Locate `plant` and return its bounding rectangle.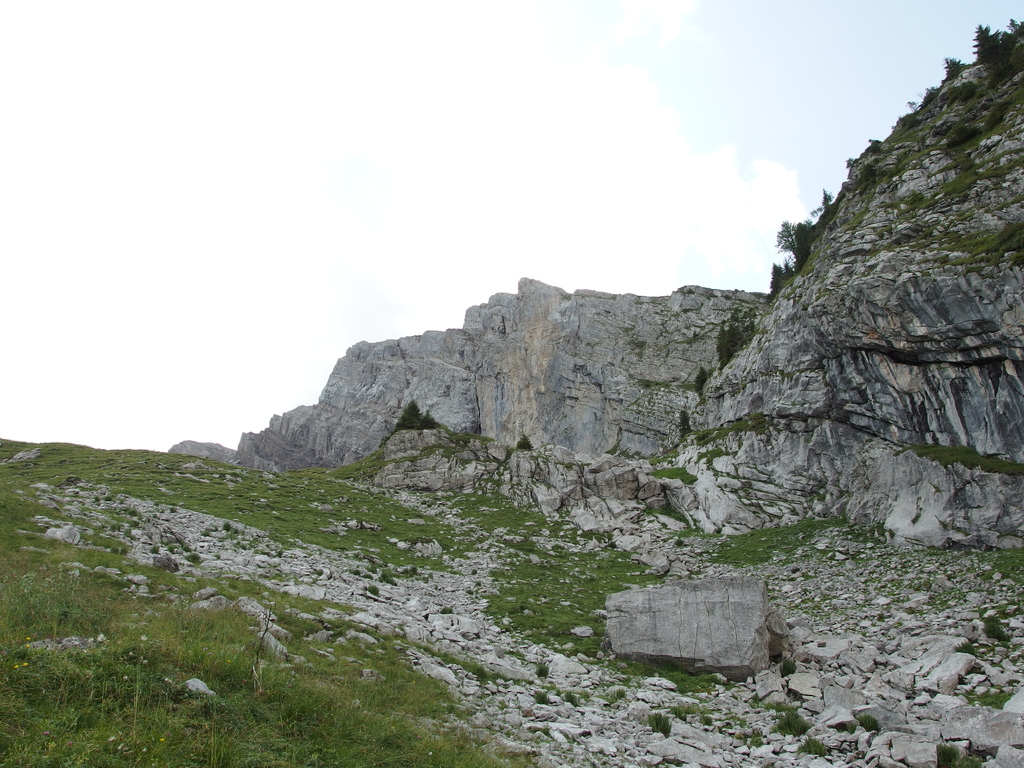
805:488:827:501.
